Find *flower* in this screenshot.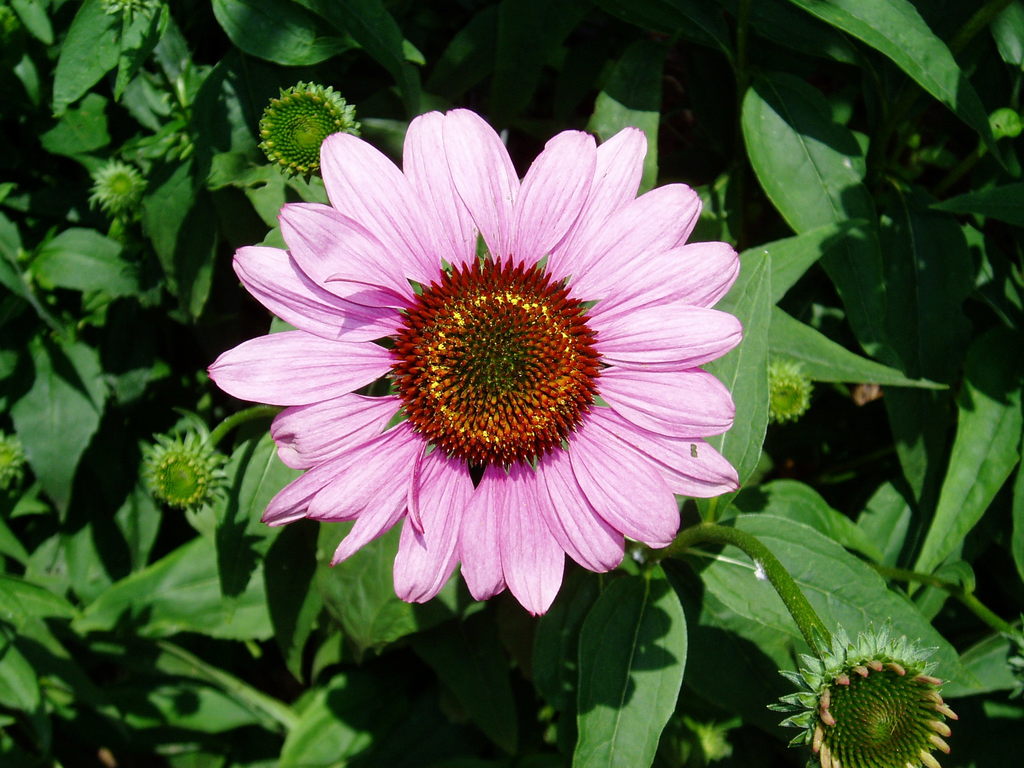
The bounding box for *flower* is pyautogui.locateOnScreen(0, 431, 31, 495).
